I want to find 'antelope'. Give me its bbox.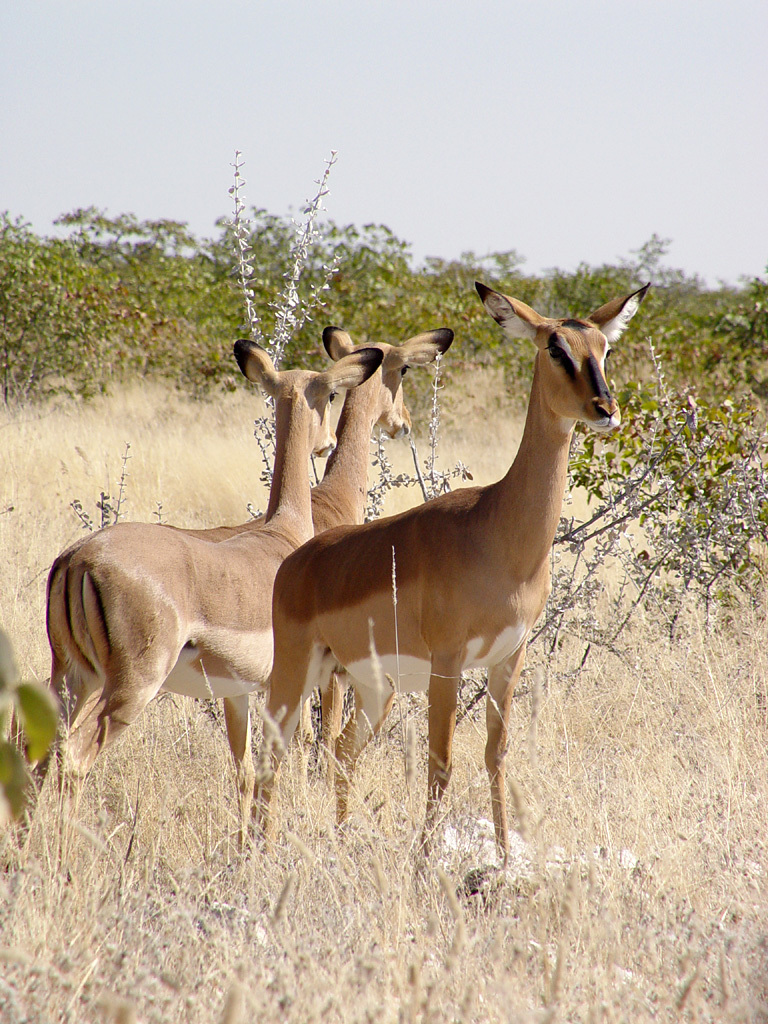
[left=244, top=283, right=652, bottom=876].
